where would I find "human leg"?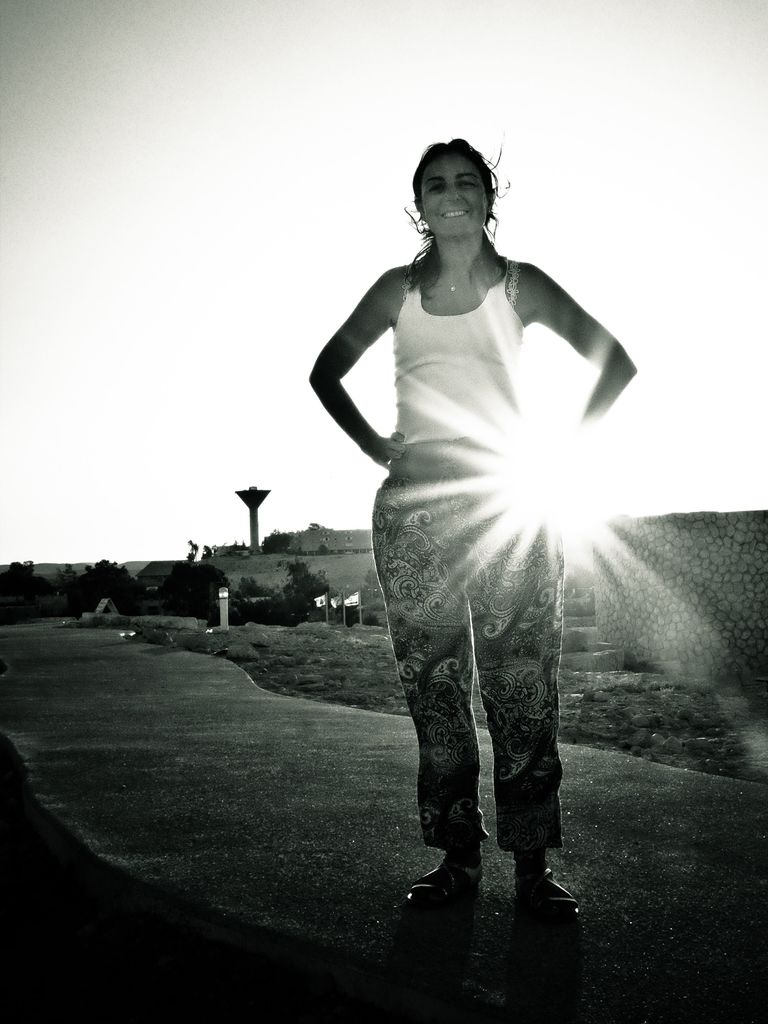
At 384:484:477:915.
